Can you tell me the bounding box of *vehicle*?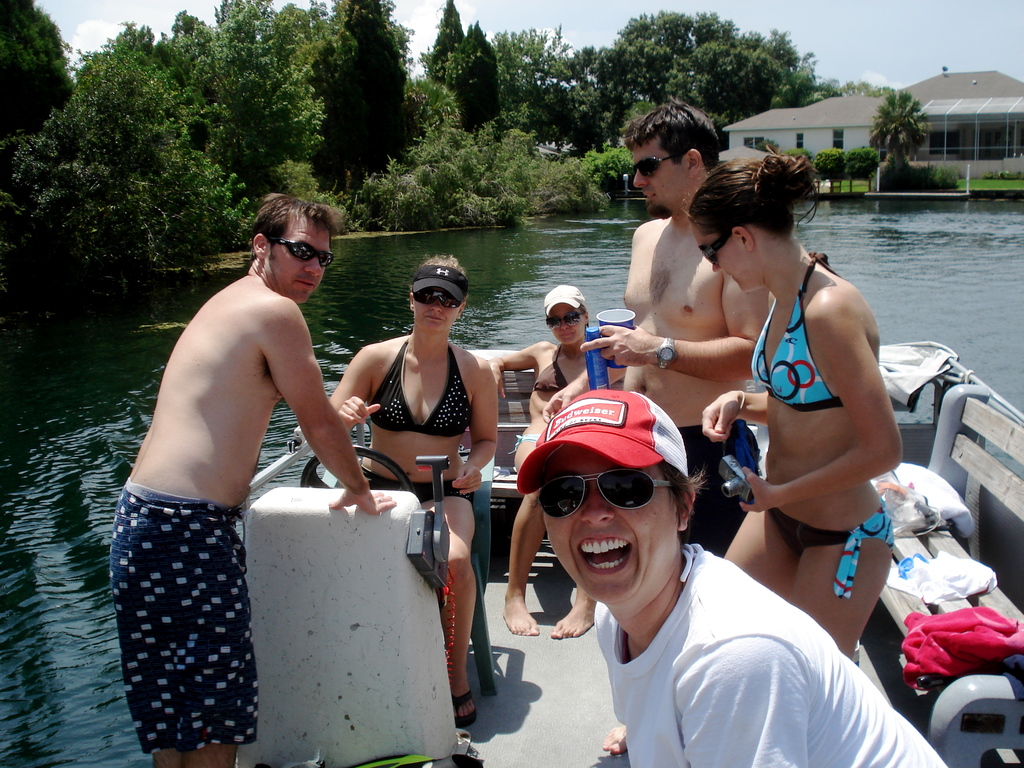
[x1=168, y1=340, x2=1023, y2=767].
